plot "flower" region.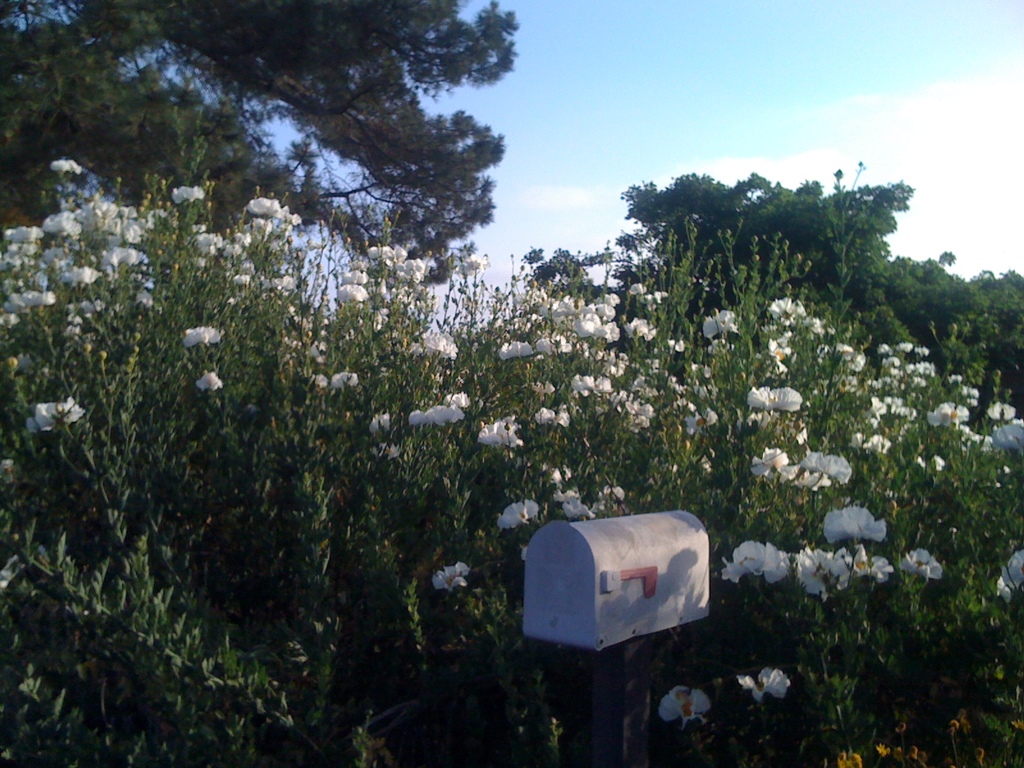
Plotted at (366,410,407,463).
